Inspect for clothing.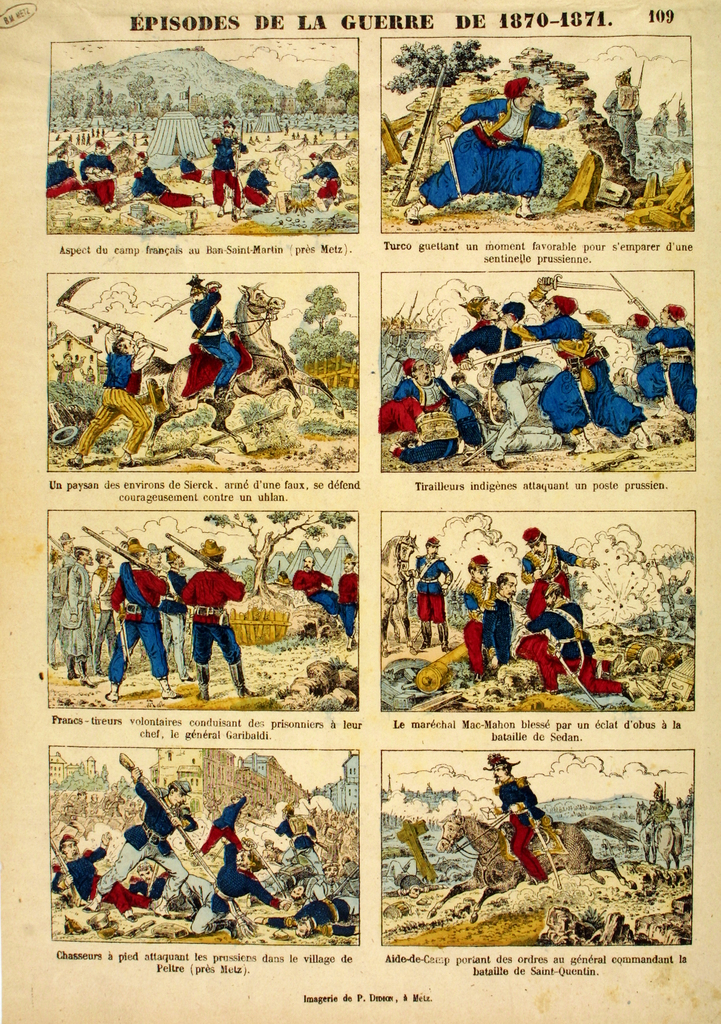
Inspection: left=480, top=593, right=563, bottom=693.
